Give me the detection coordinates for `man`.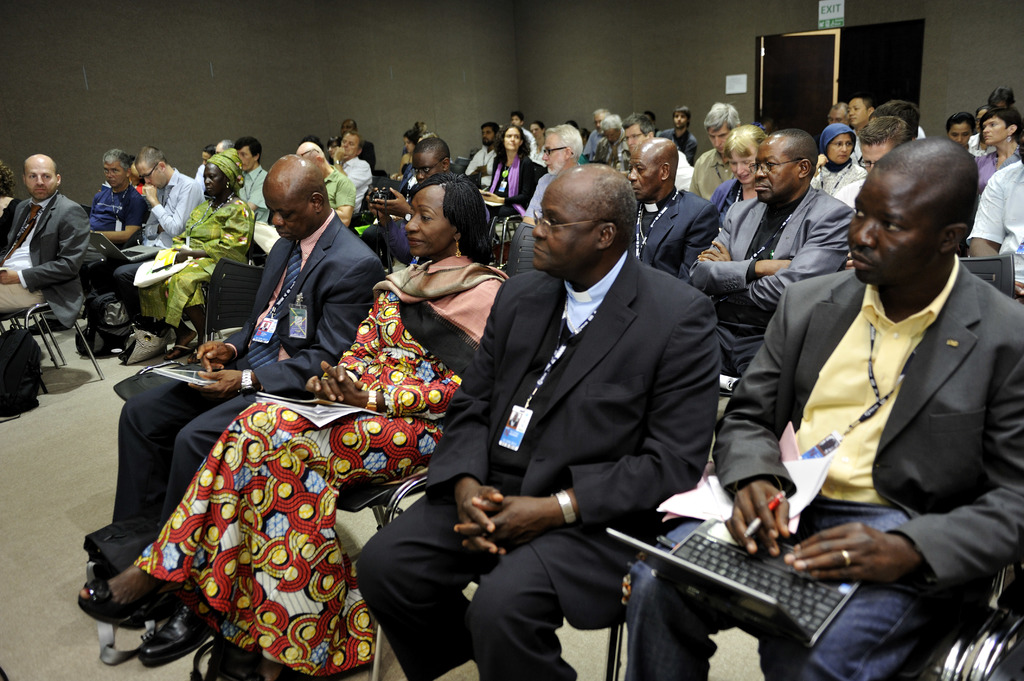
{"x1": 335, "y1": 133, "x2": 376, "y2": 204}.
